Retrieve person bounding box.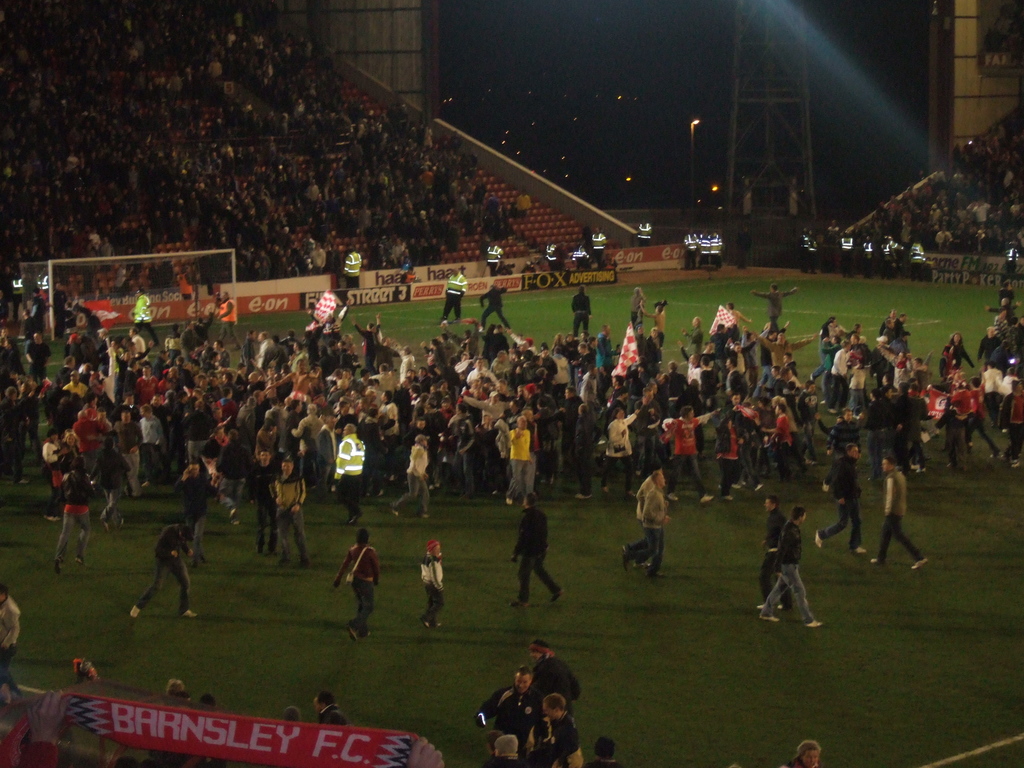
Bounding box: BBox(562, 278, 593, 331).
